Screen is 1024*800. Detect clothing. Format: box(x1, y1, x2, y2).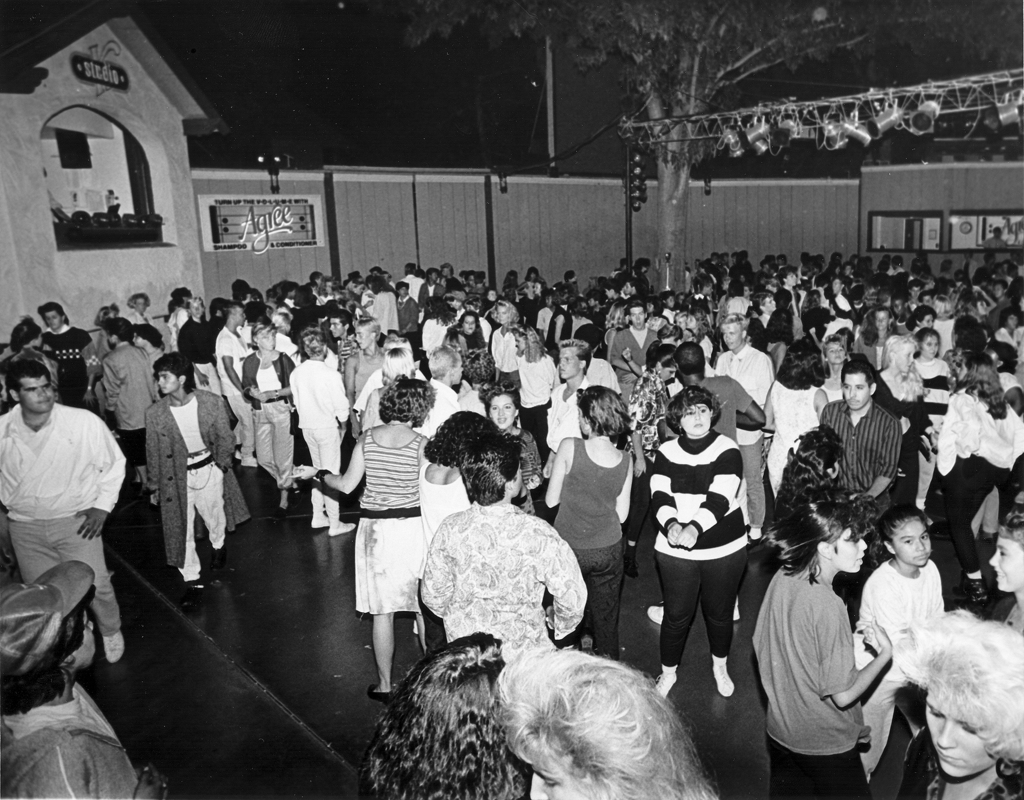
box(900, 723, 1023, 797).
